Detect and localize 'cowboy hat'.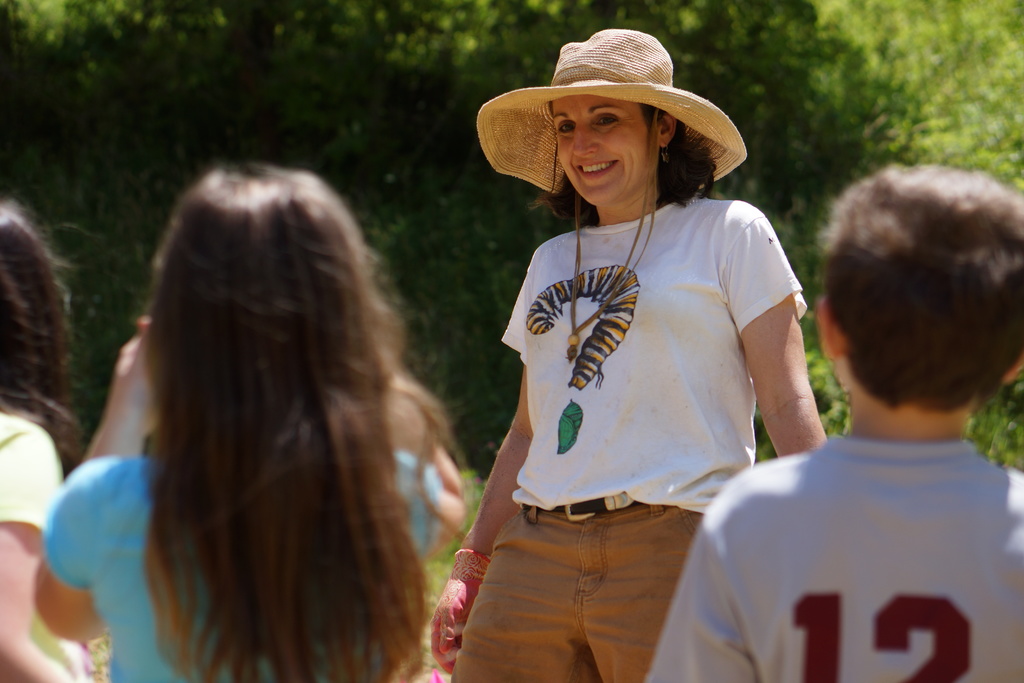
Localized at pyautogui.locateOnScreen(477, 28, 749, 197).
